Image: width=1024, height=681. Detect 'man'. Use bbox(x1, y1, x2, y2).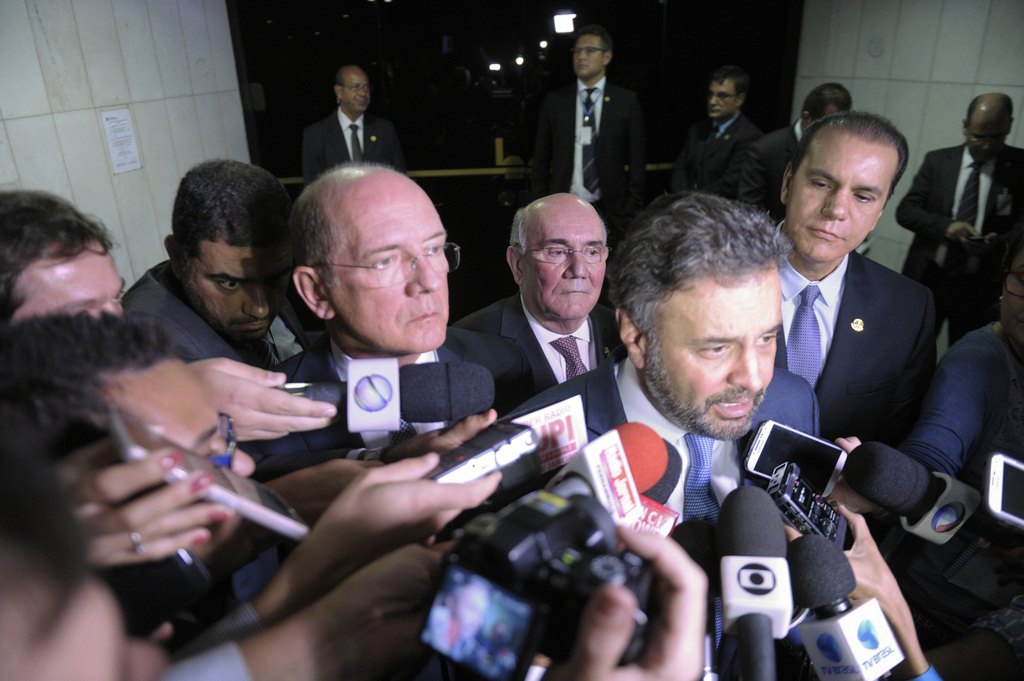
bbox(246, 157, 522, 463).
